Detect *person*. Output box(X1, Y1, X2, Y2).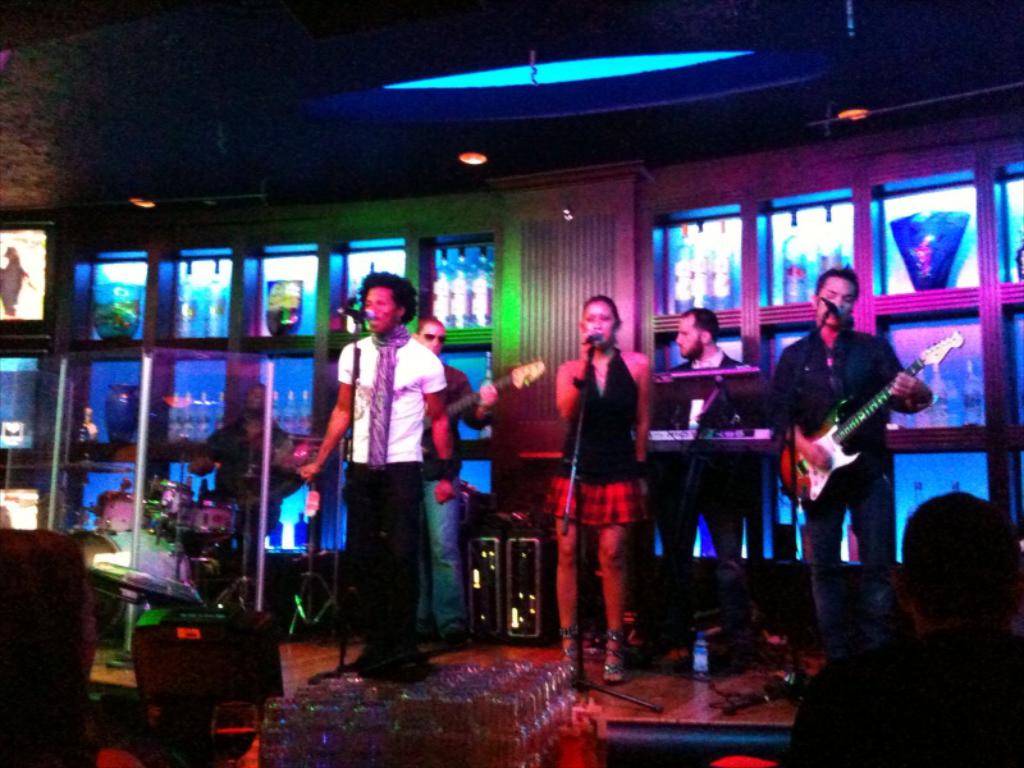
box(548, 296, 662, 692).
